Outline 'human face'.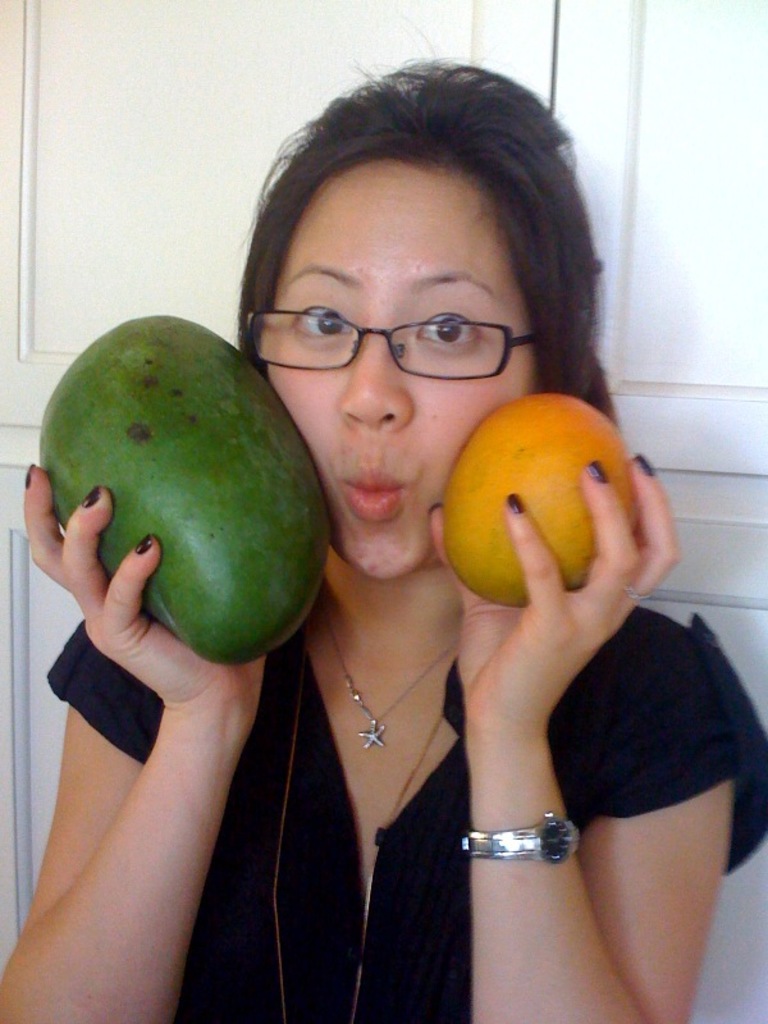
Outline: [259, 166, 549, 579].
